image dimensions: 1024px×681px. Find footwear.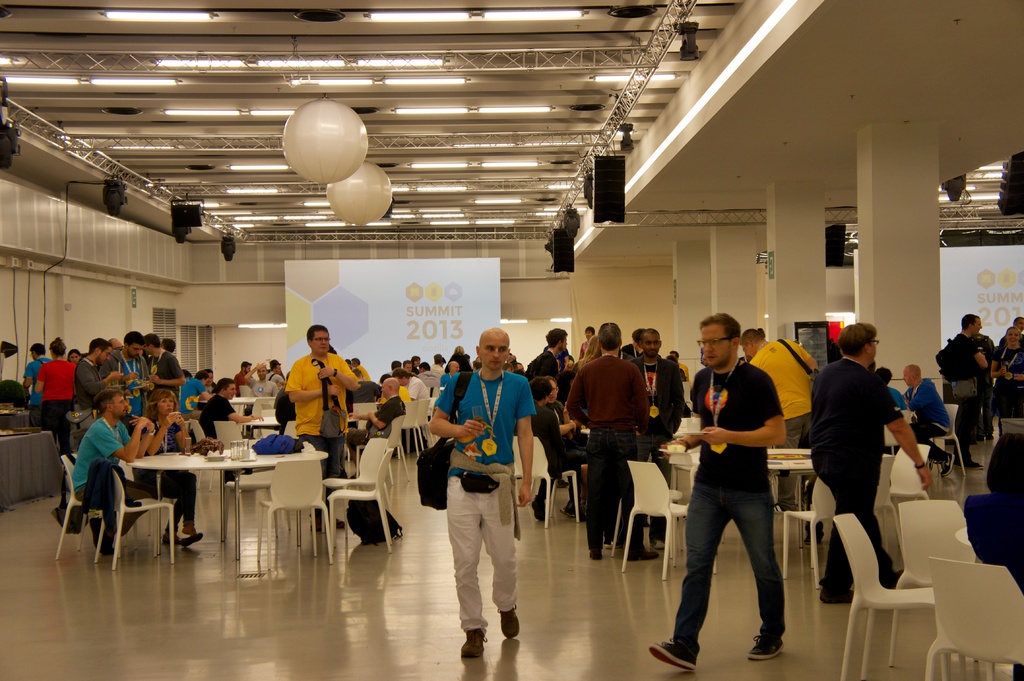
crop(92, 520, 116, 554).
